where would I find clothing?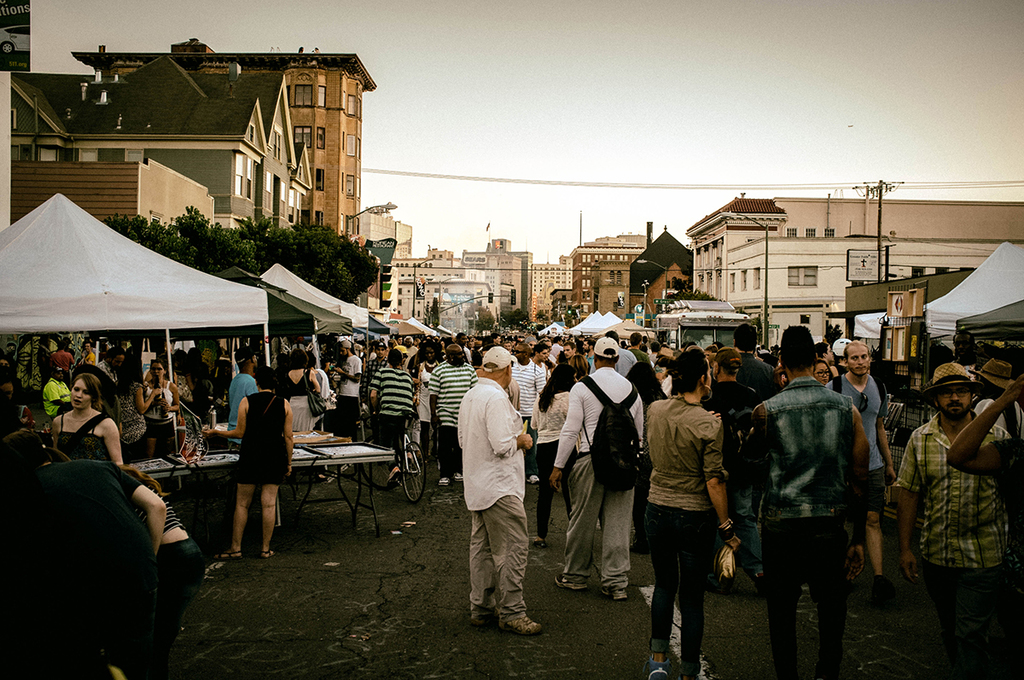
At bbox=[649, 392, 728, 668].
